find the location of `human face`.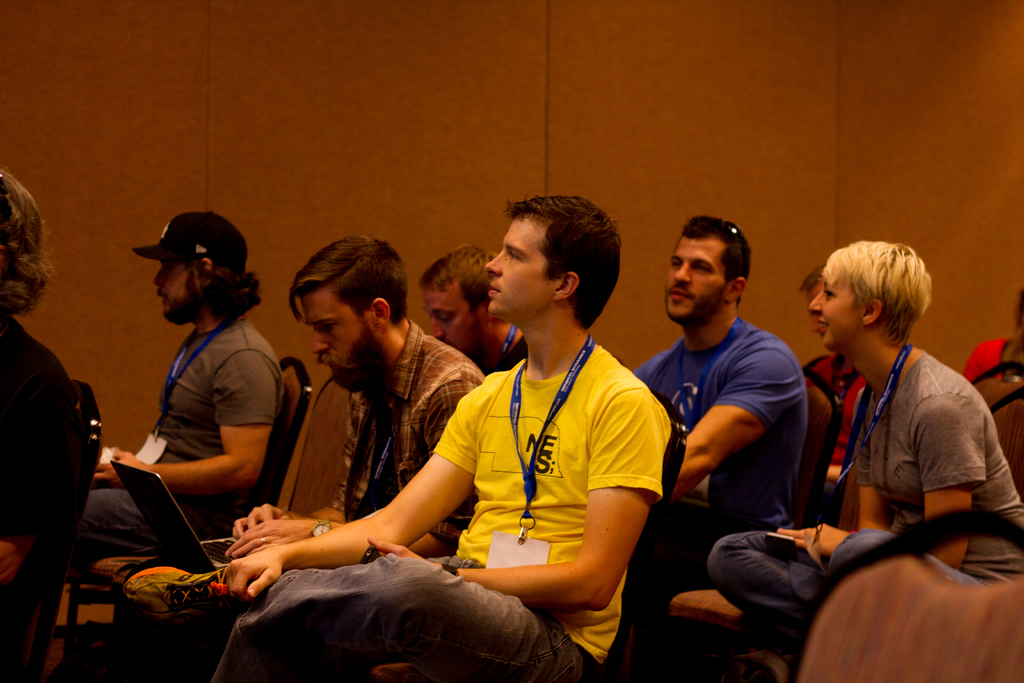
Location: x1=805 y1=270 x2=867 y2=350.
